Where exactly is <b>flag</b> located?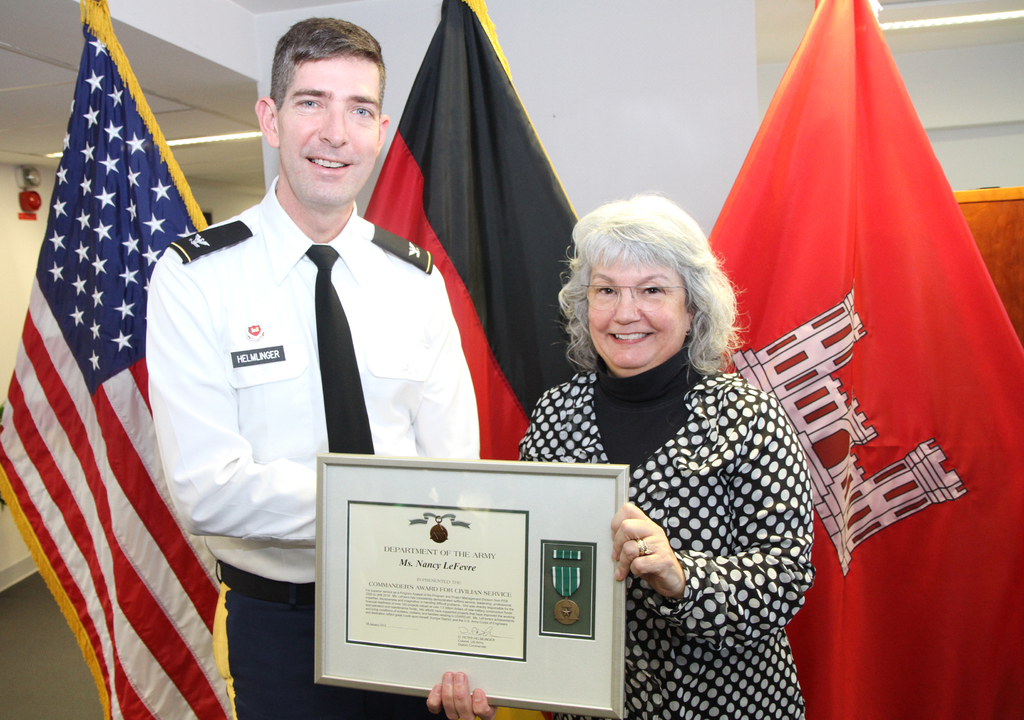
Its bounding box is {"left": 12, "top": 23, "right": 194, "bottom": 719}.
